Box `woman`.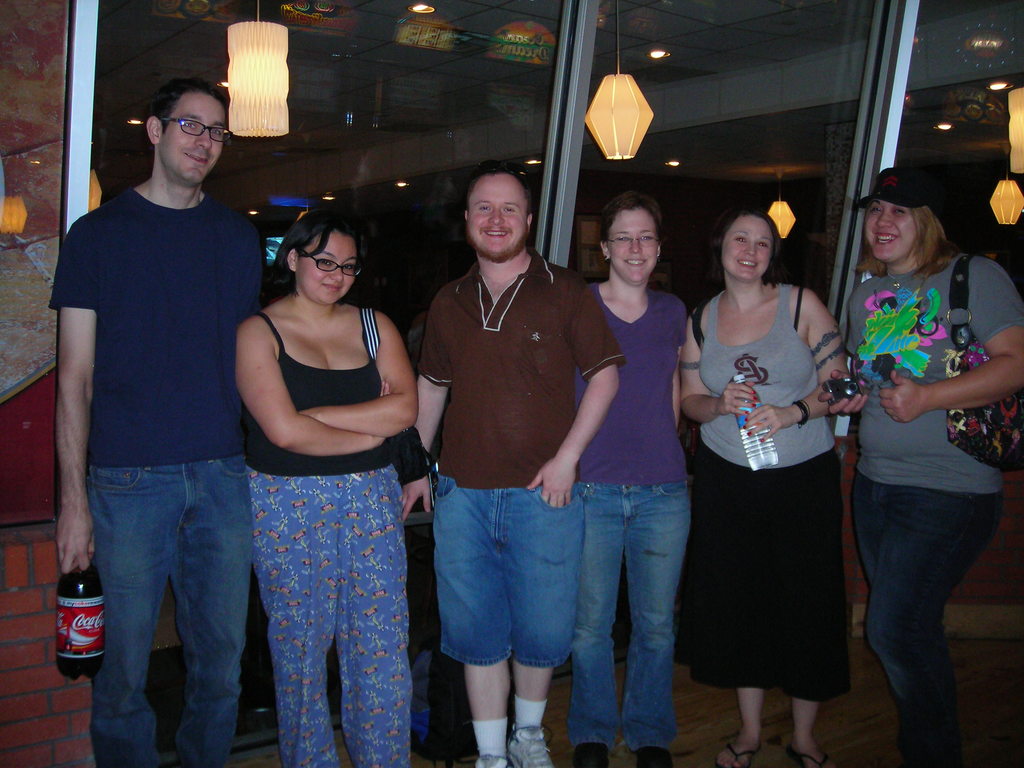
<box>817,164,1023,767</box>.
